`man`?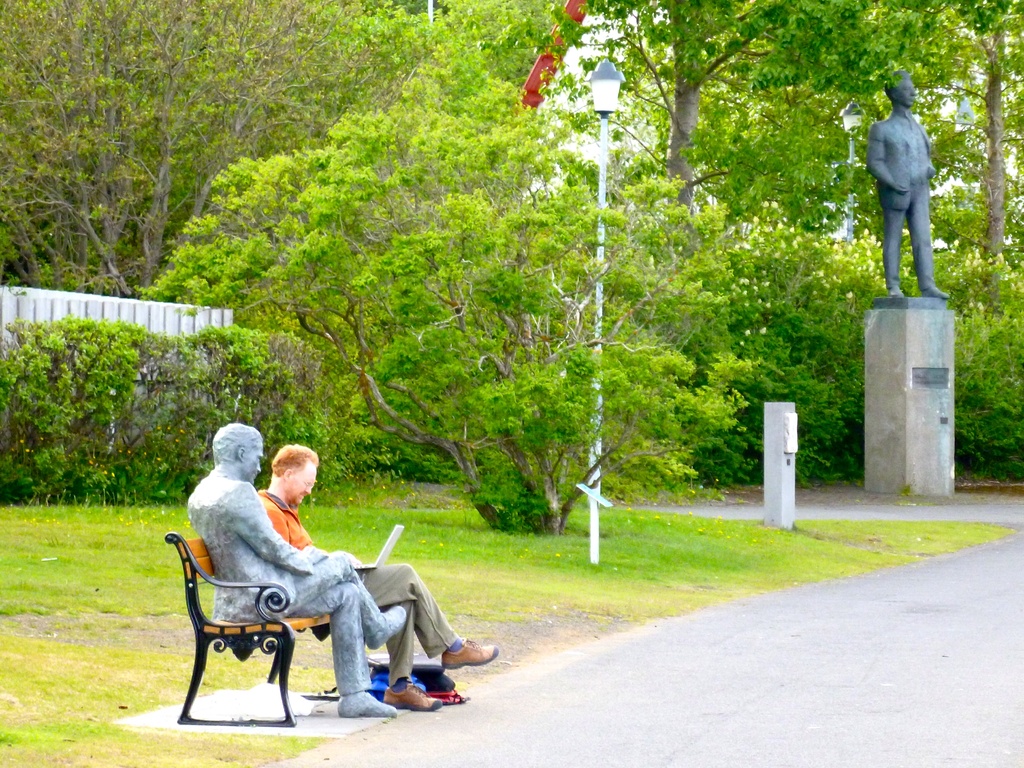
locate(861, 72, 953, 305)
